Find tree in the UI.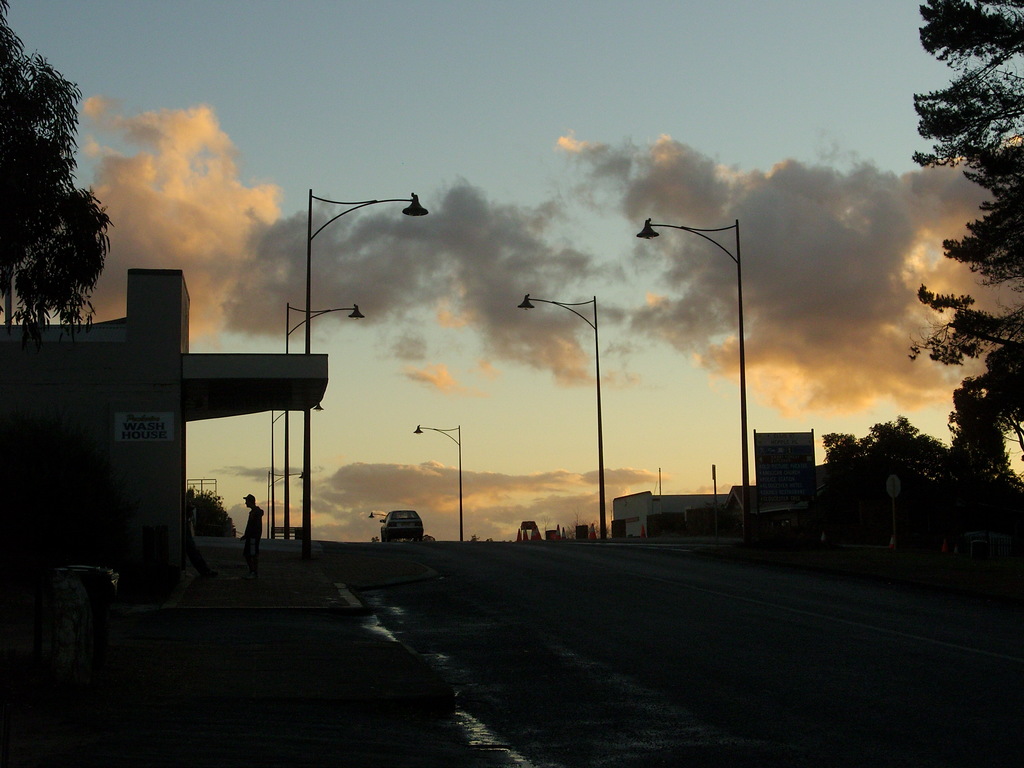
UI element at <region>900, 0, 1023, 444</region>.
